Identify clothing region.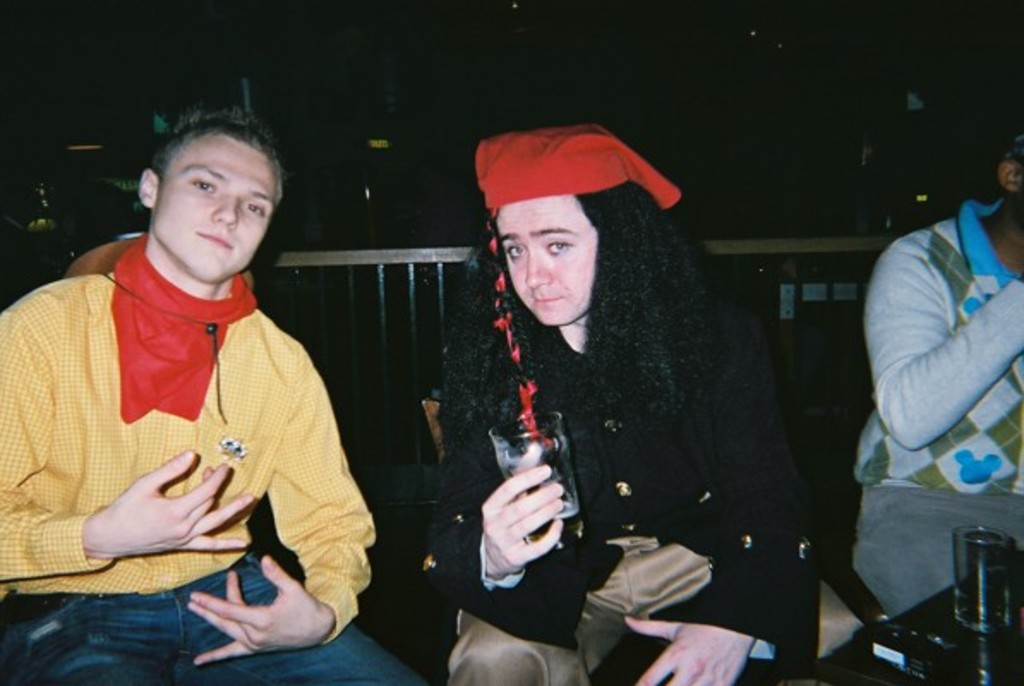
Region: 413 290 803 676.
